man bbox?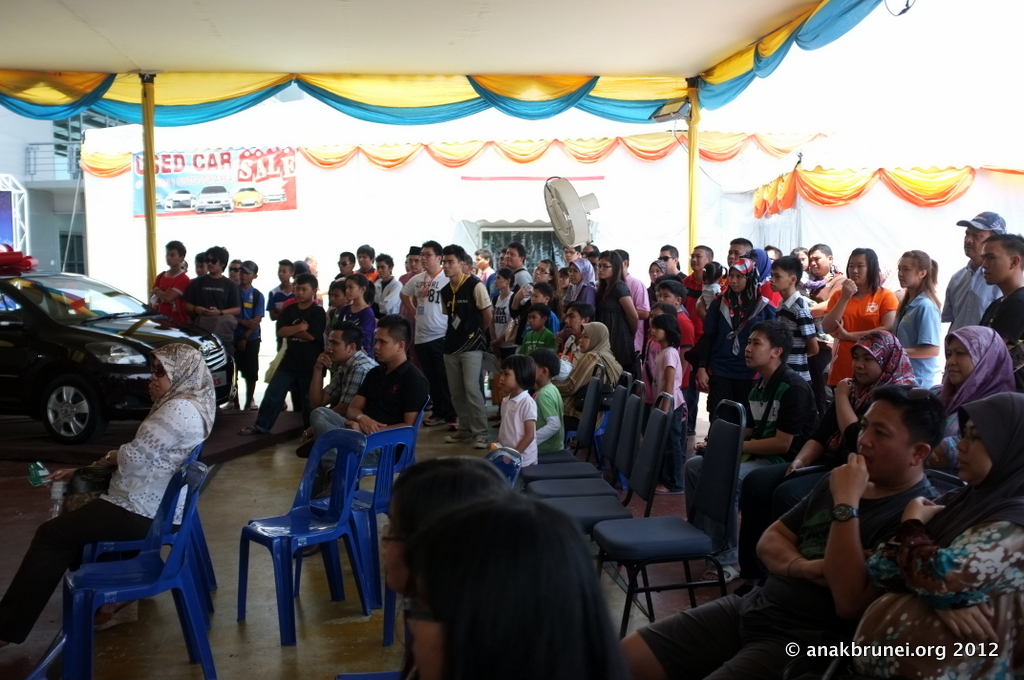
(938,210,1004,333)
